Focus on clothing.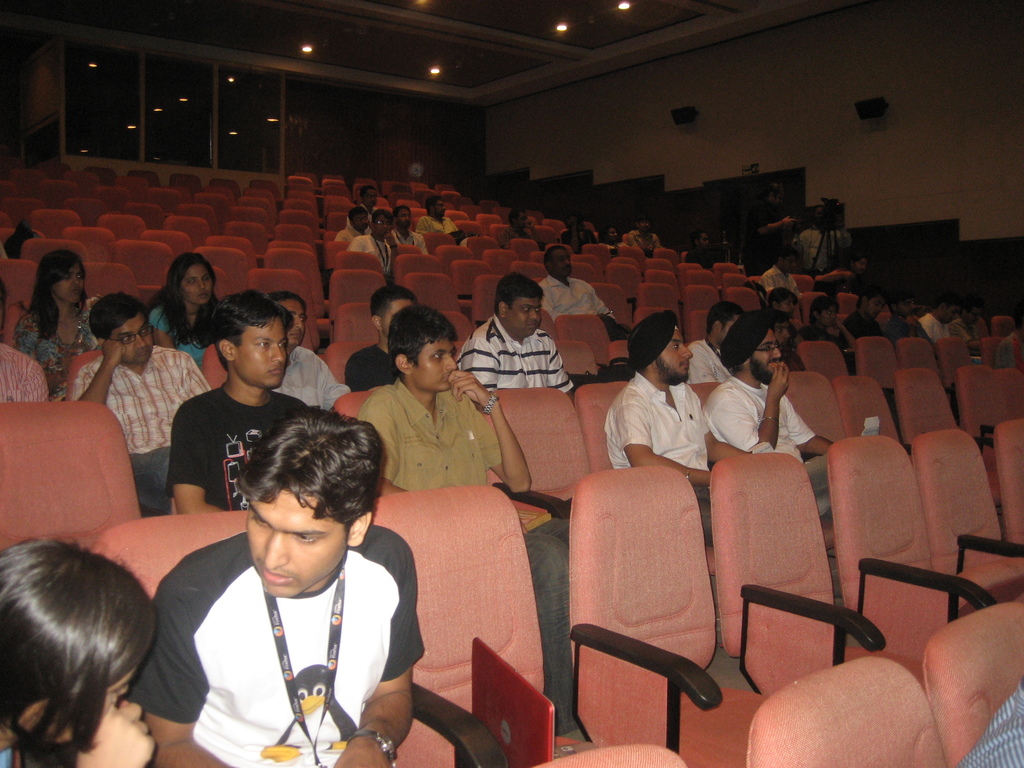
Focused at (x1=0, y1=335, x2=49, y2=401).
